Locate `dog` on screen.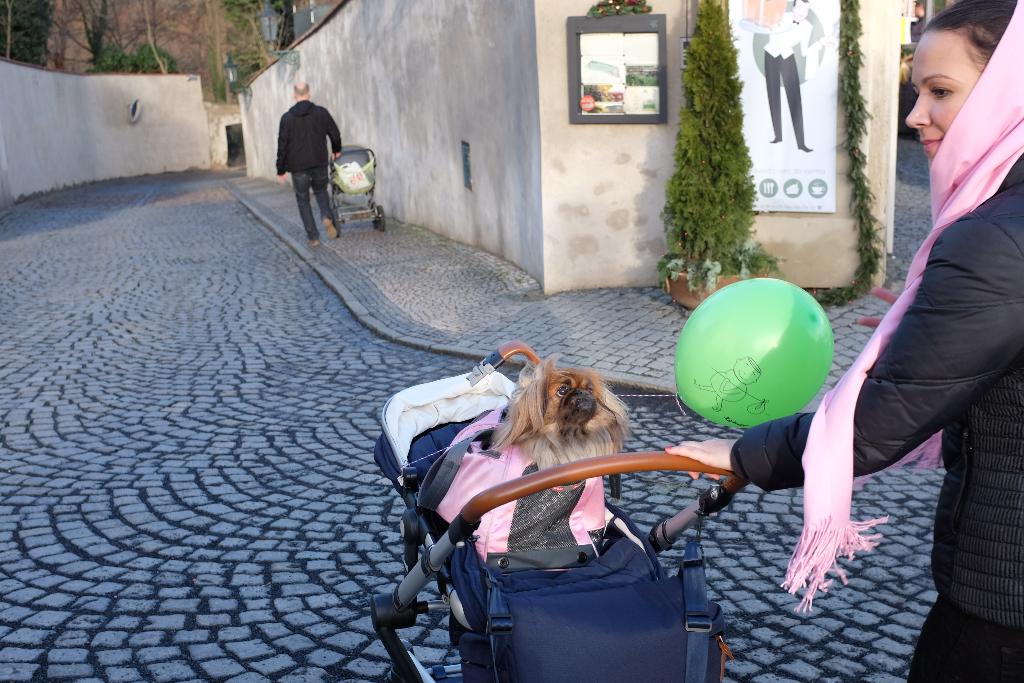
On screen at {"left": 483, "top": 352, "right": 635, "bottom": 472}.
